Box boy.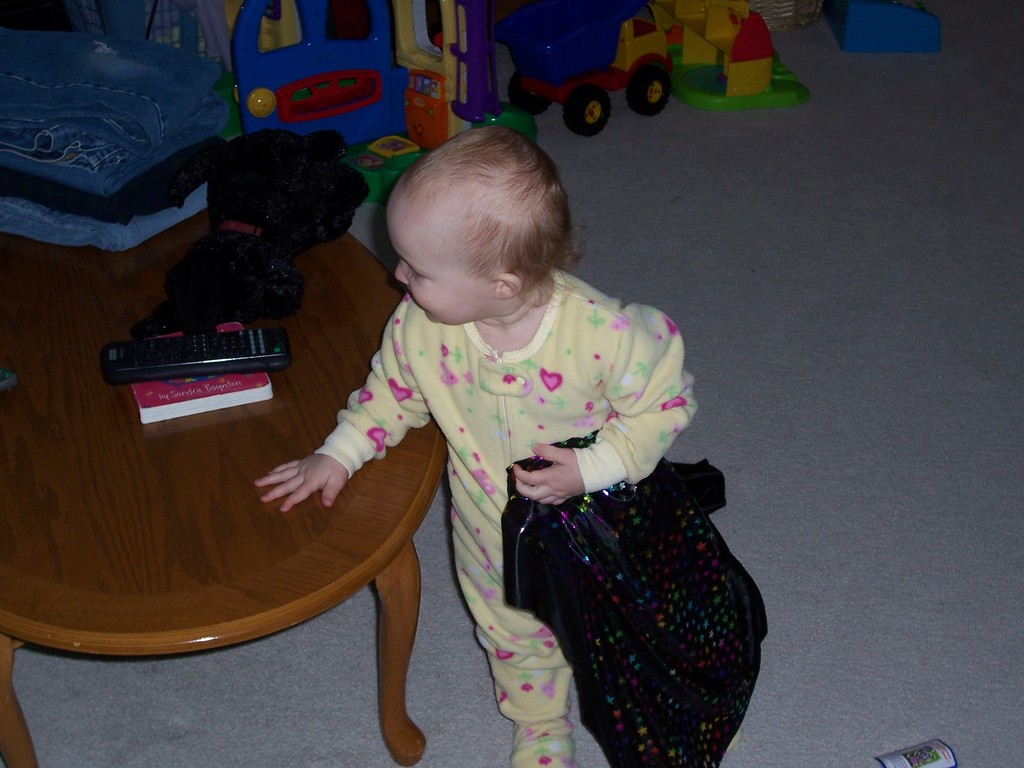
[x1=257, y1=119, x2=702, y2=767].
